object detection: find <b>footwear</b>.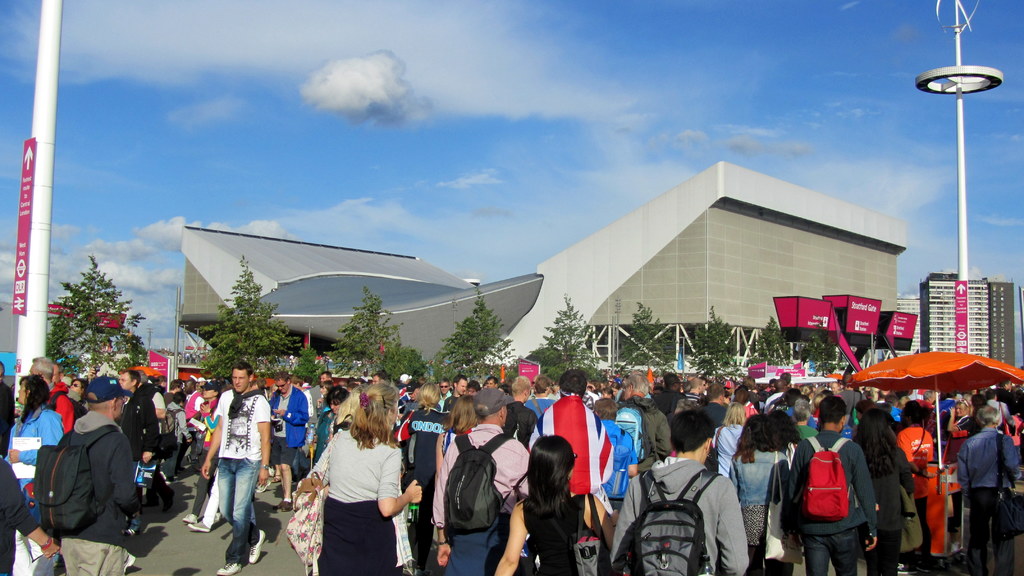
select_region(244, 527, 266, 562).
